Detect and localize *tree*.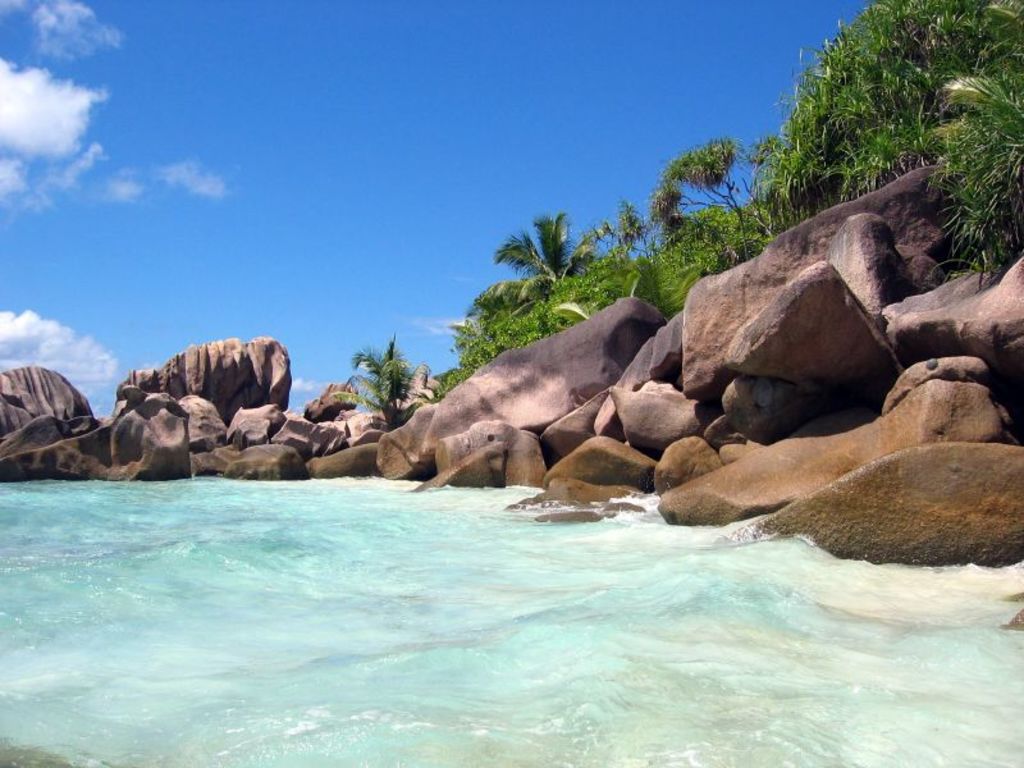
Localized at bbox=[355, 329, 440, 438].
